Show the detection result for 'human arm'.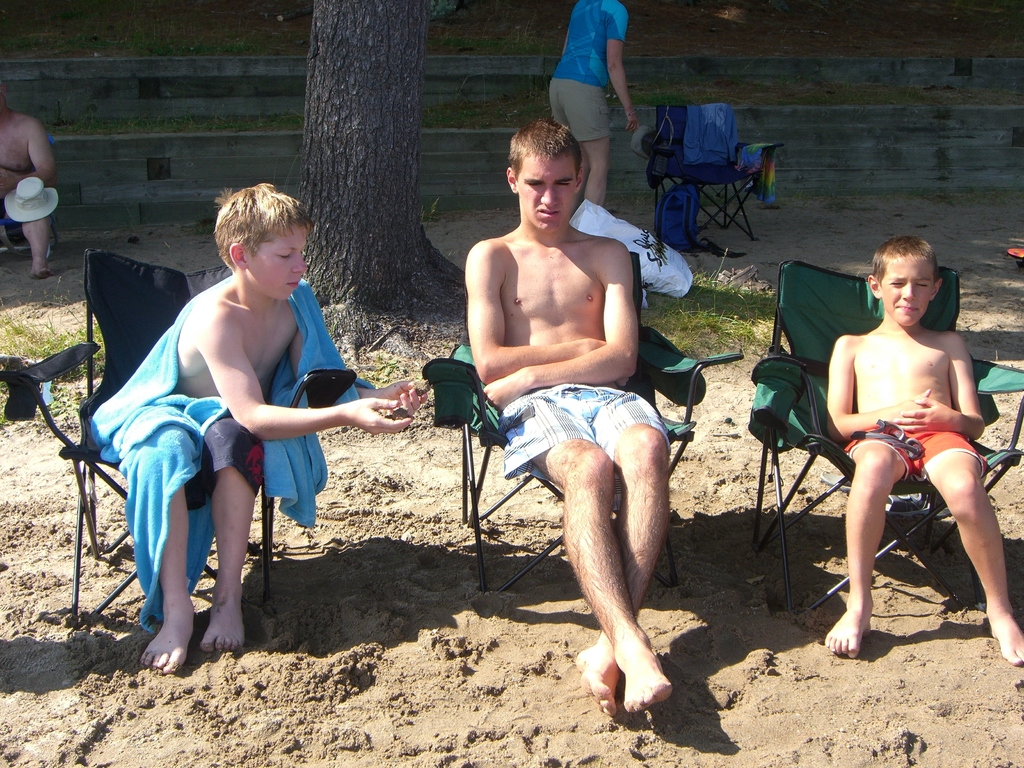
[608, 0, 641, 134].
